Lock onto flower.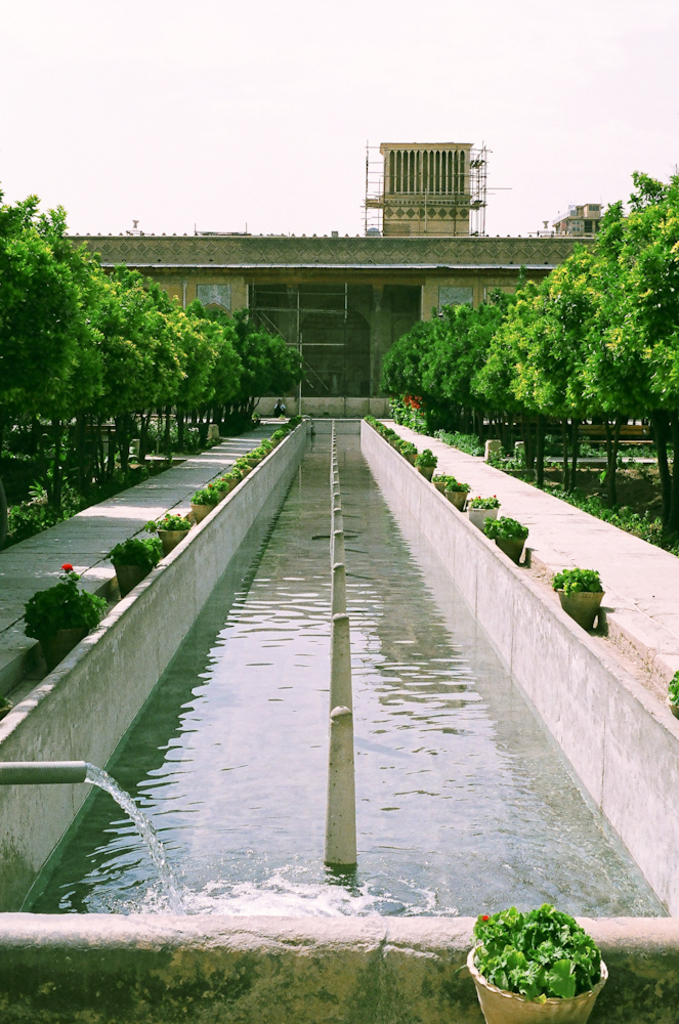
Locked: left=60, top=560, right=73, bottom=572.
